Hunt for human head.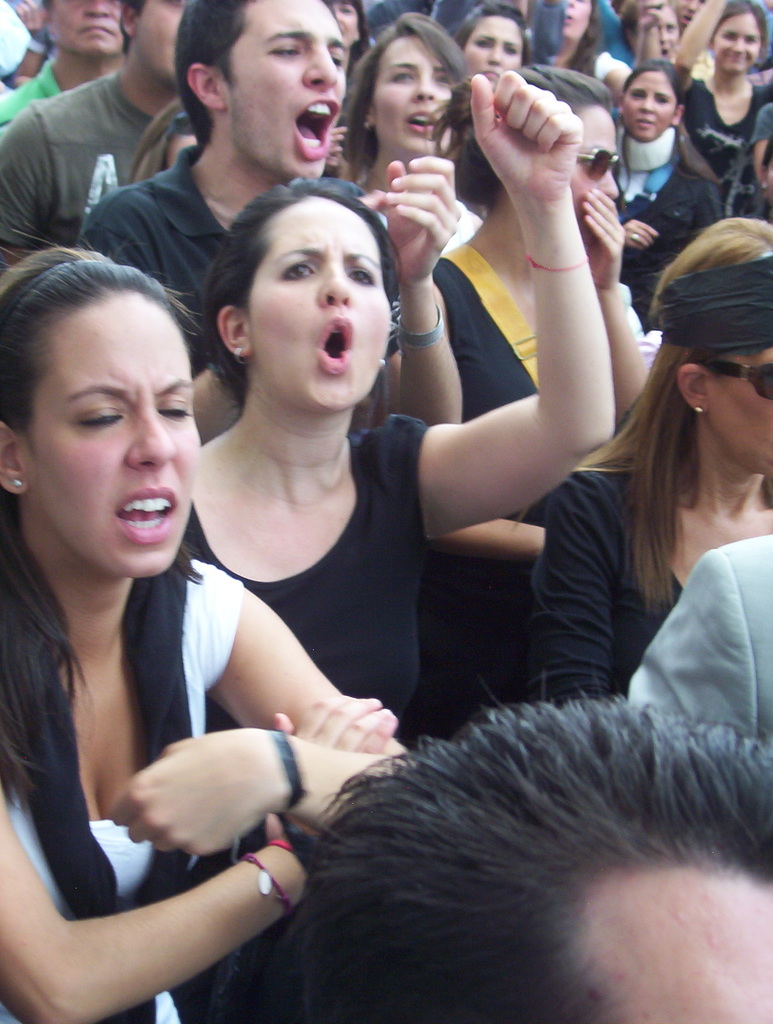
Hunted down at [120,0,187,97].
